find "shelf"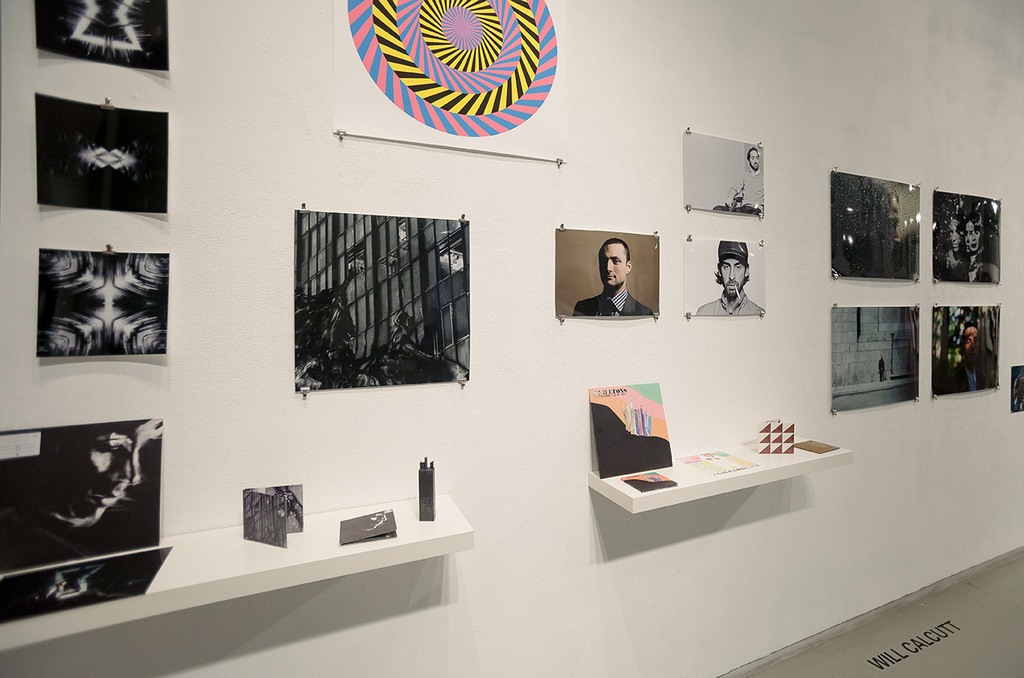
detection(586, 417, 854, 514)
